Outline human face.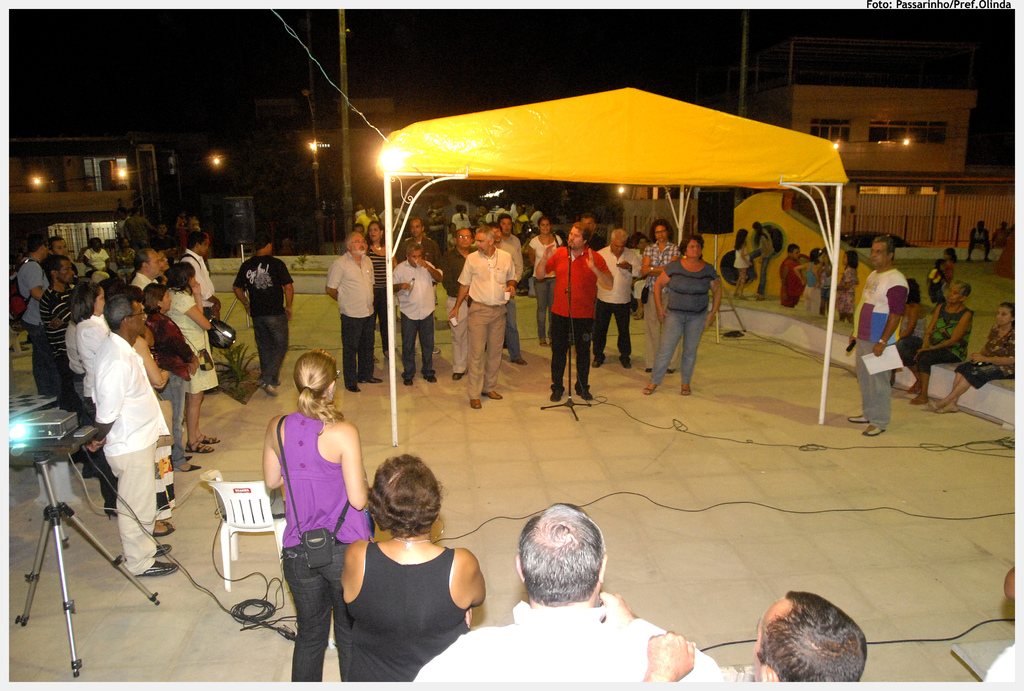
Outline: {"x1": 58, "y1": 258, "x2": 75, "y2": 283}.
